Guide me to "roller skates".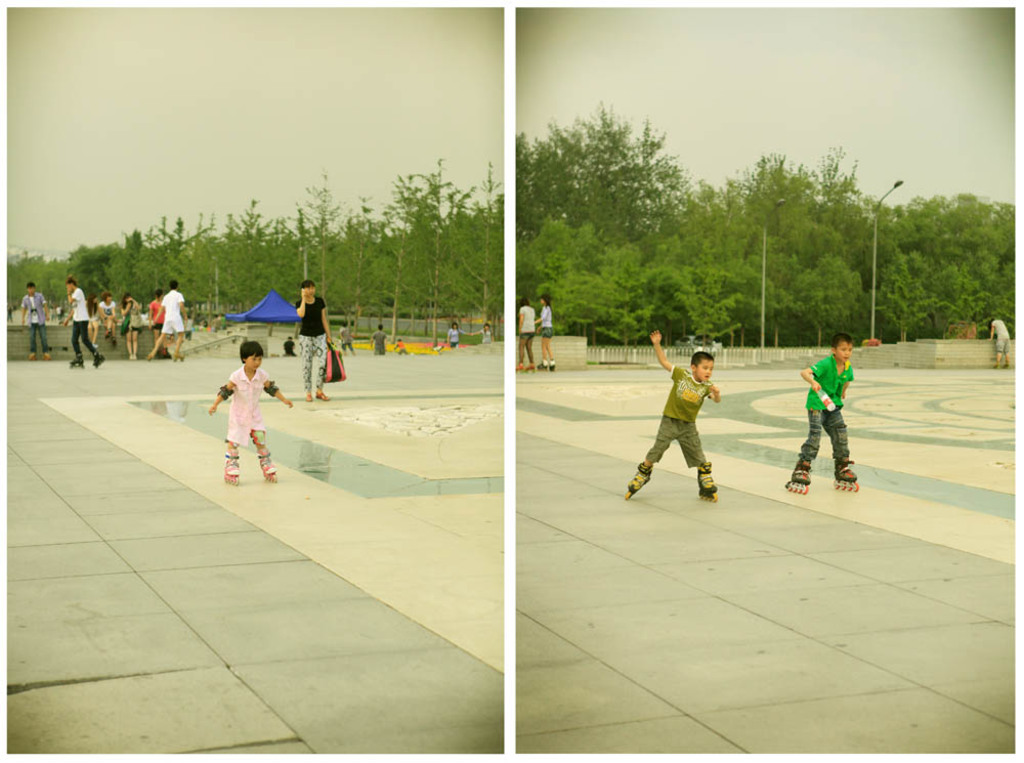
Guidance: [538,359,547,369].
